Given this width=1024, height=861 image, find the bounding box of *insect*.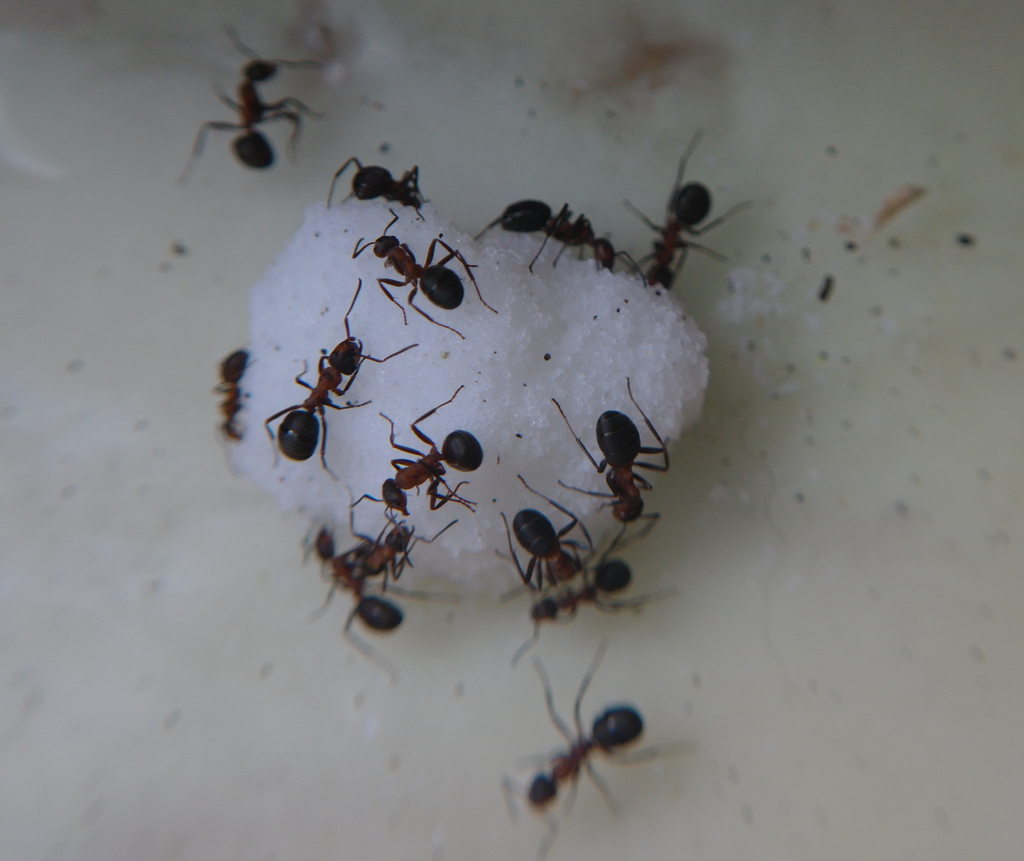
bbox(492, 459, 612, 602).
